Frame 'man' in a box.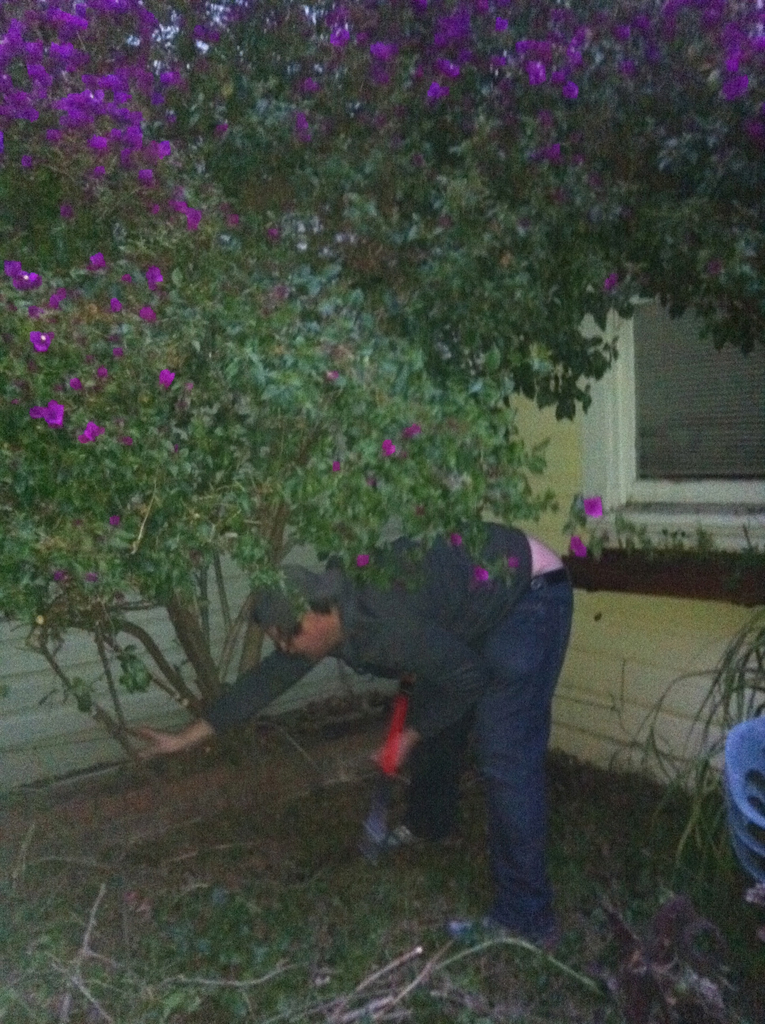
select_region(106, 526, 583, 934).
